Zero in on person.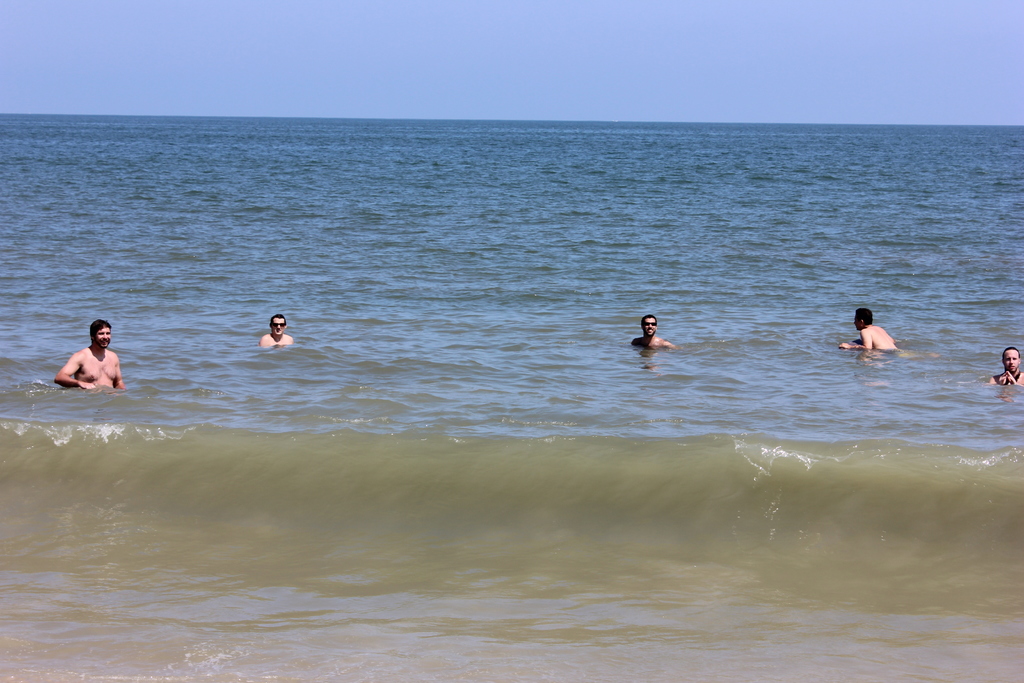
Zeroed in: {"left": 989, "top": 343, "right": 1023, "bottom": 388}.
